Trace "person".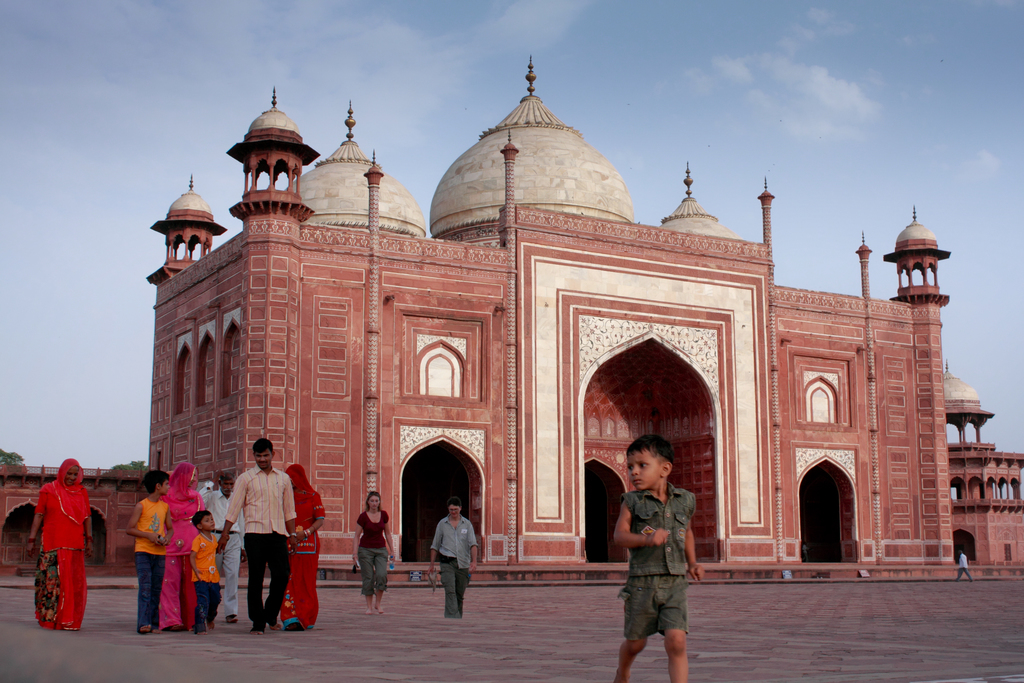
Traced to Rect(26, 453, 94, 630).
